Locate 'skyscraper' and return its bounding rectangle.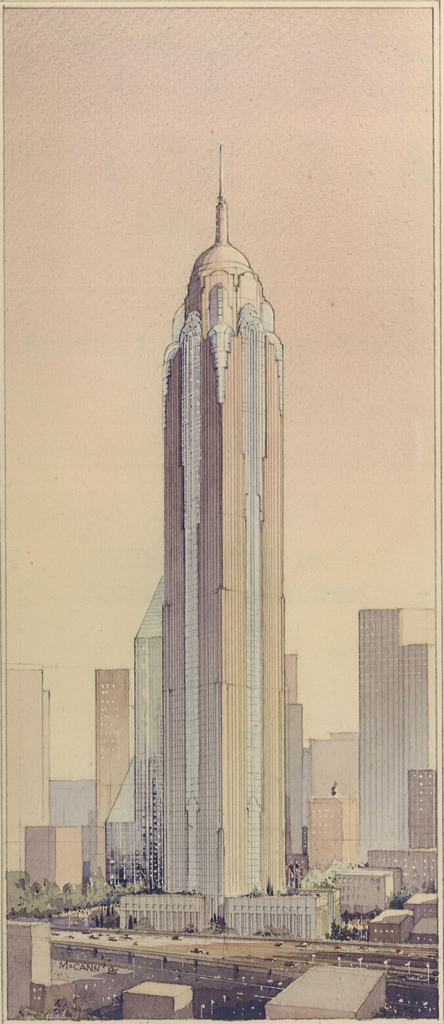
box=[85, 662, 144, 883].
